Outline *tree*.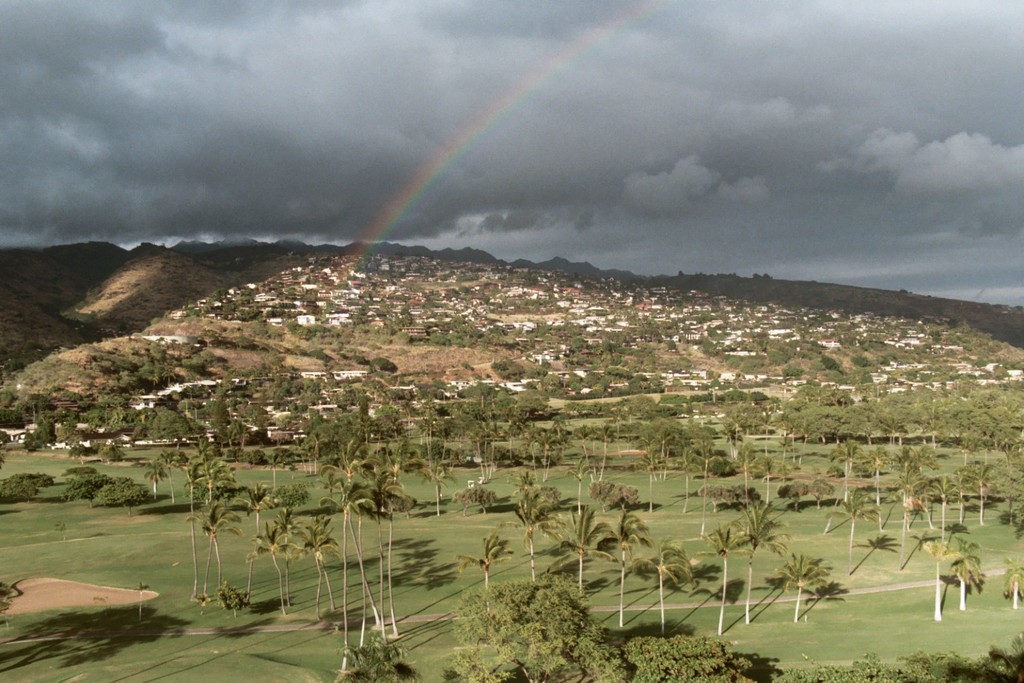
Outline: bbox=(921, 540, 958, 628).
